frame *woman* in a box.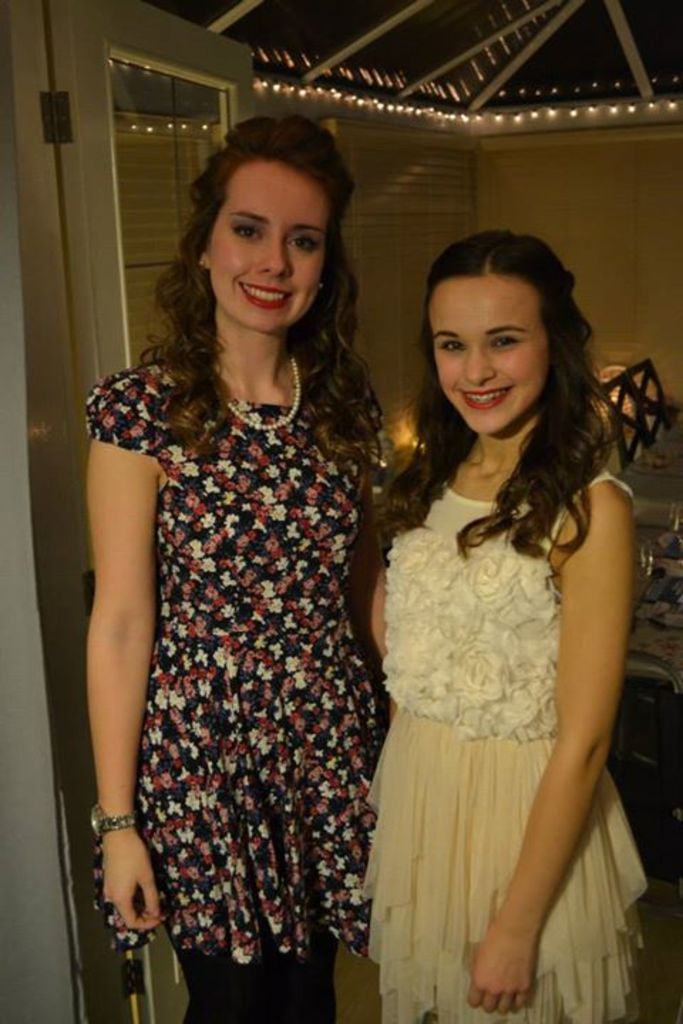
<bbox>340, 202, 653, 1023</bbox>.
